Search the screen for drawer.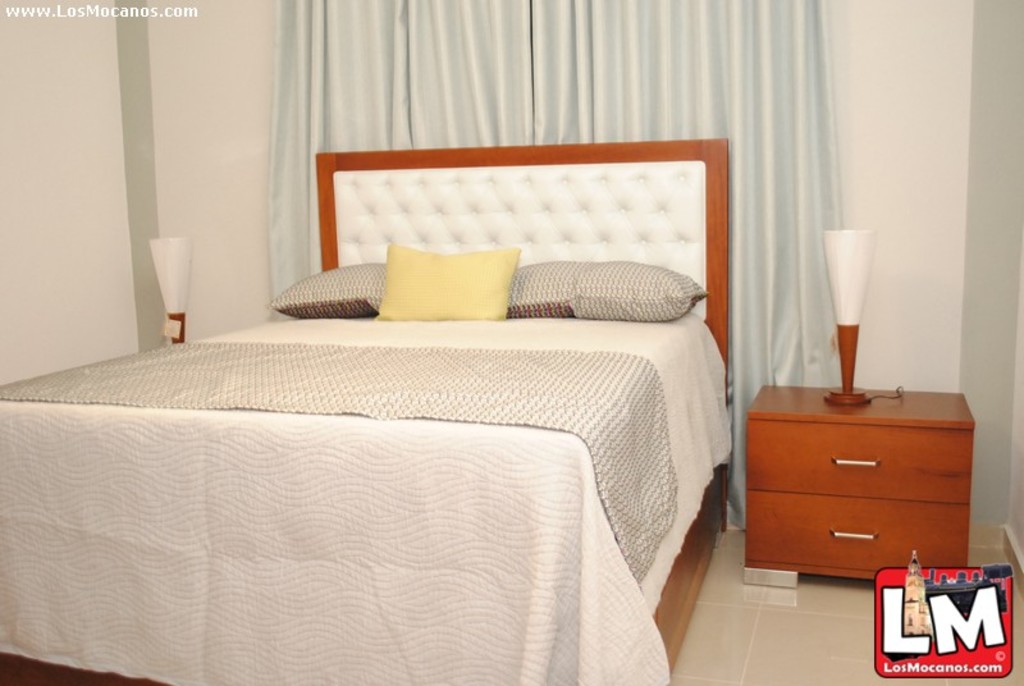
Found at (x1=745, y1=488, x2=969, y2=580).
